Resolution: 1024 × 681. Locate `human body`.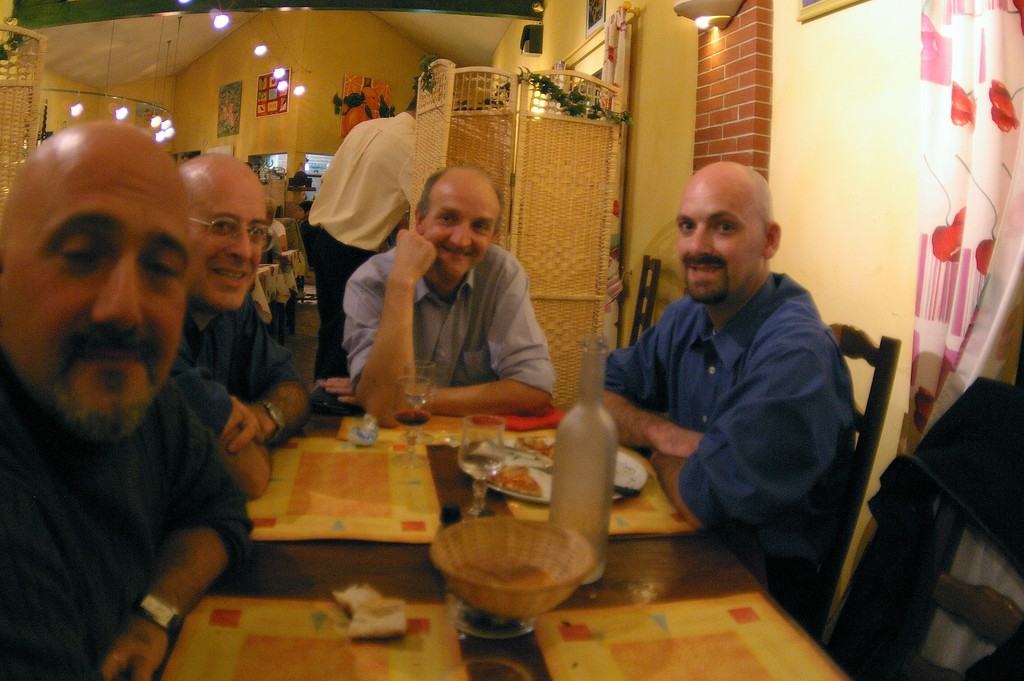
bbox=[296, 76, 428, 382].
